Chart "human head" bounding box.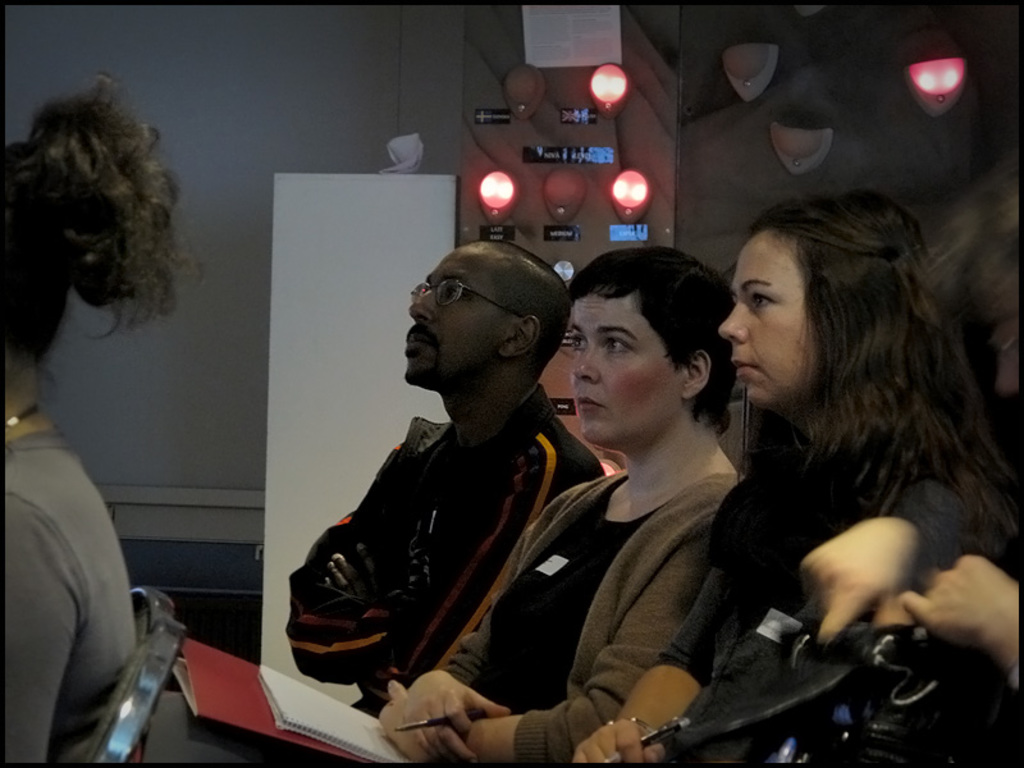
Charted: detection(394, 227, 570, 424).
